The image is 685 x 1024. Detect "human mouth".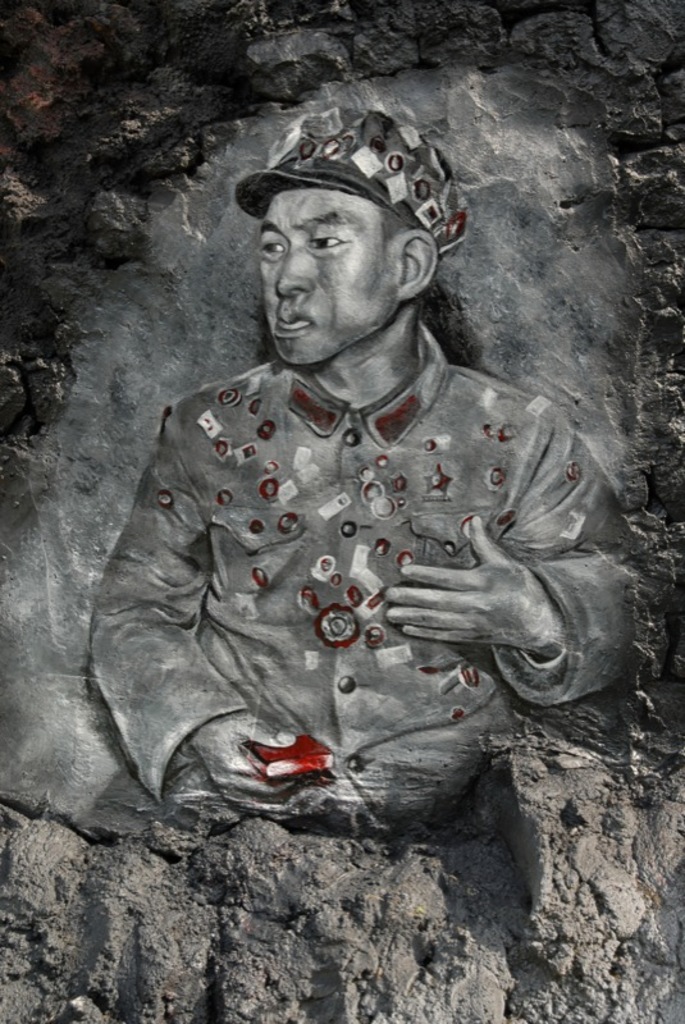
Detection: select_region(268, 307, 321, 344).
